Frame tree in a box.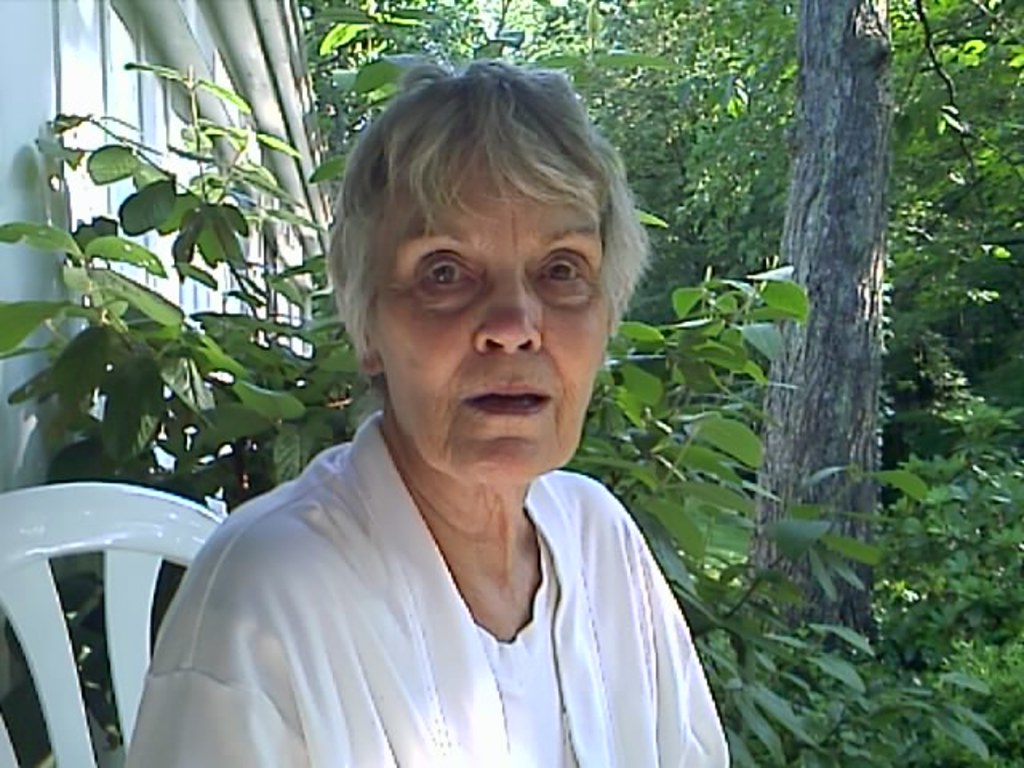
detection(741, 0, 890, 662).
